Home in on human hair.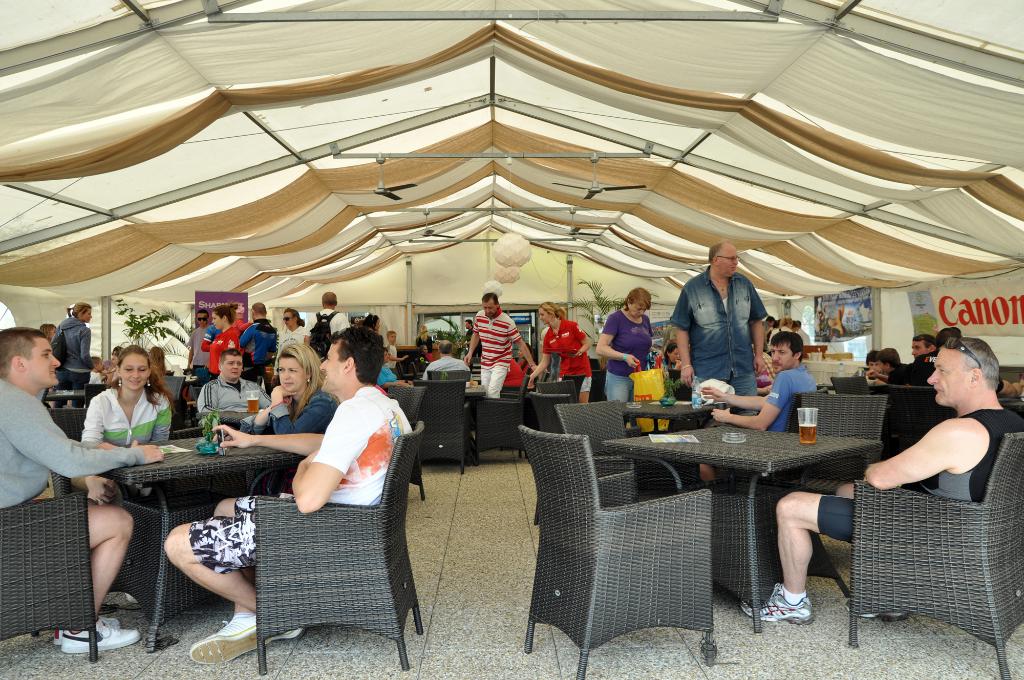
Homed in at pyautogui.locateOnScreen(938, 324, 963, 346).
